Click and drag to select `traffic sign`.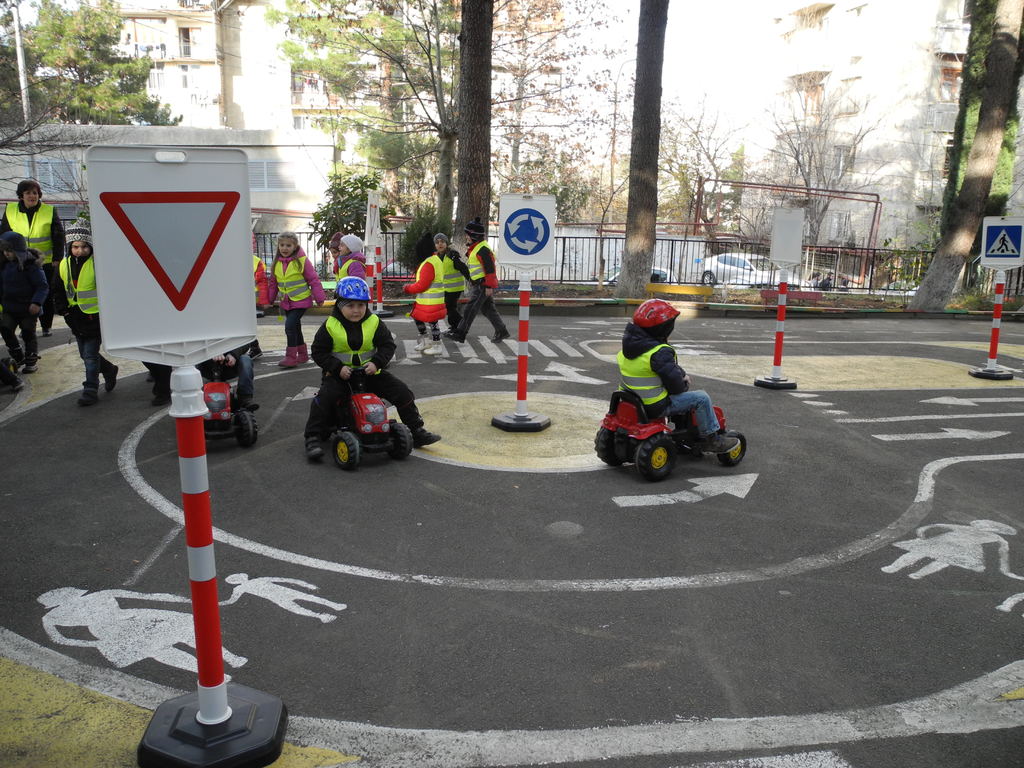
Selection: (x1=495, y1=186, x2=556, y2=266).
